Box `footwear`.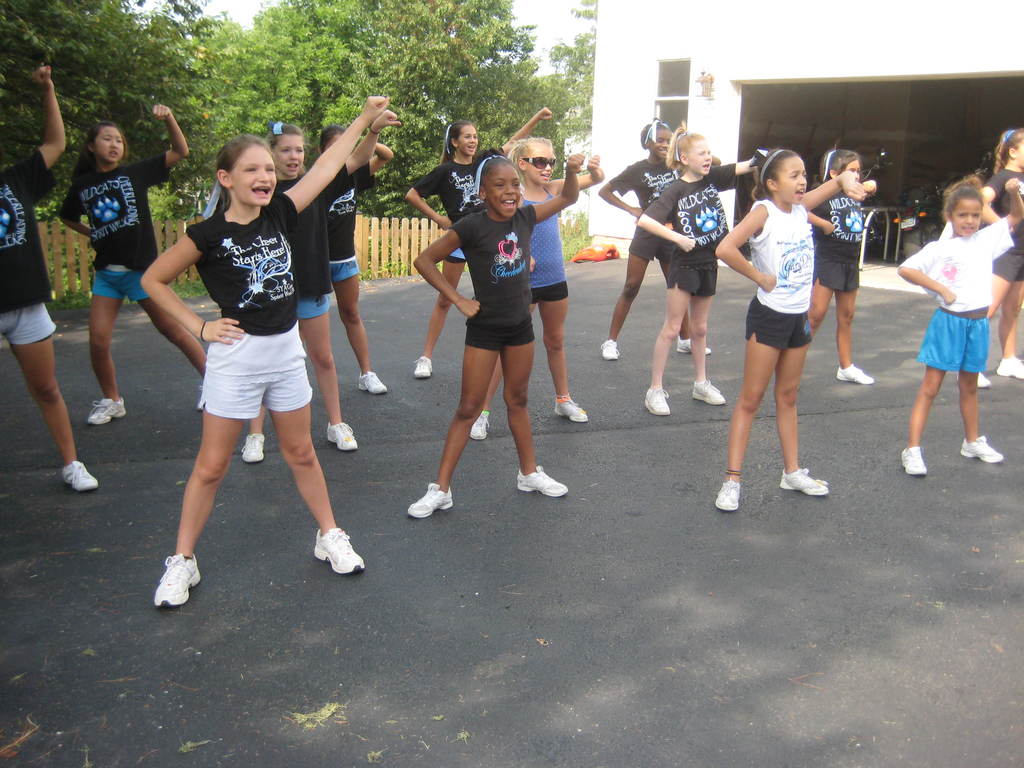
x1=414 y1=355 x2=434 y2=379.
